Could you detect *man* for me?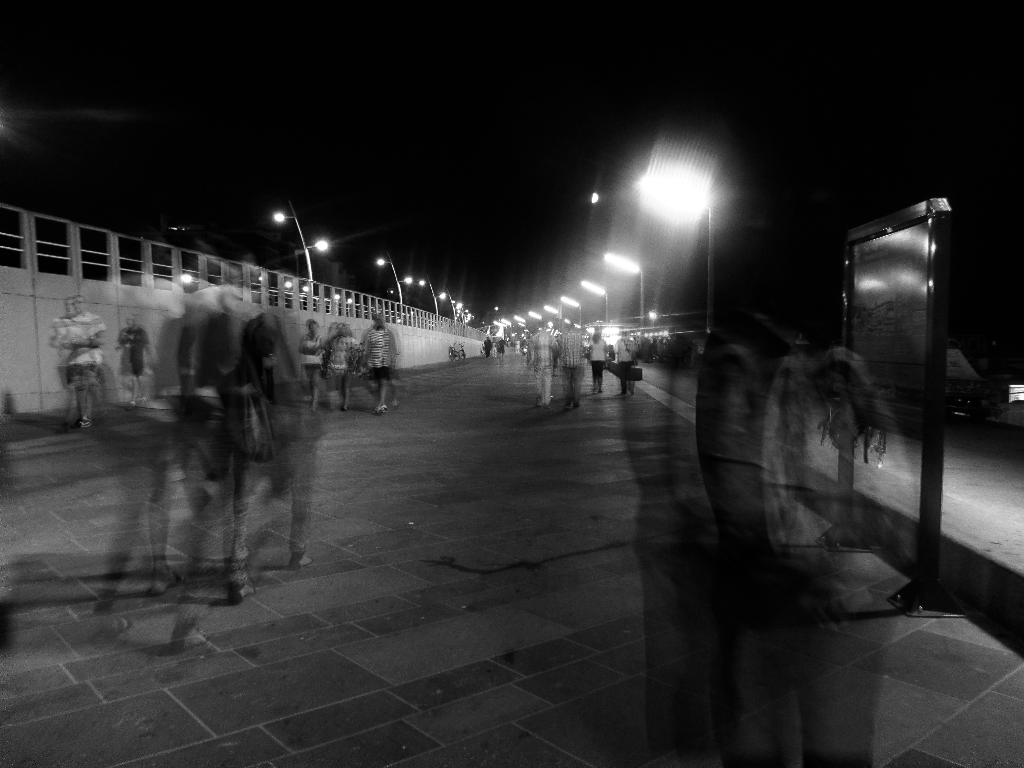
Detection result: 527,316,558,410.
